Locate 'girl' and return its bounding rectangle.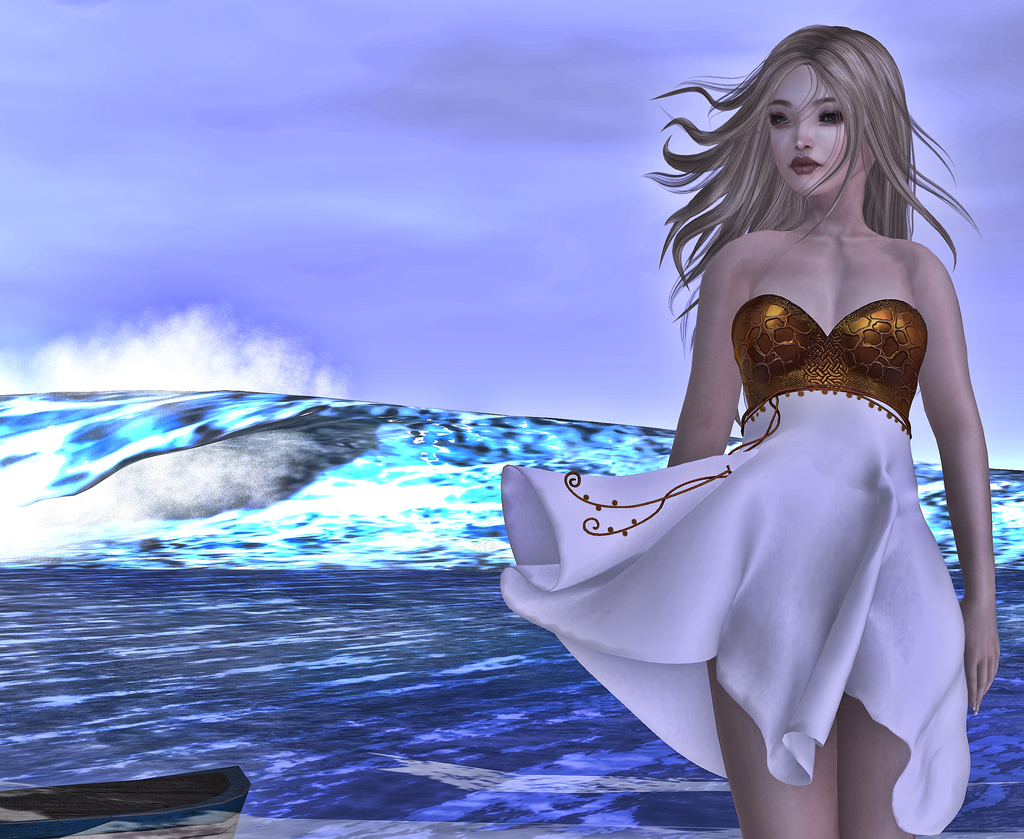
crop(494, 24, 987, 838).
